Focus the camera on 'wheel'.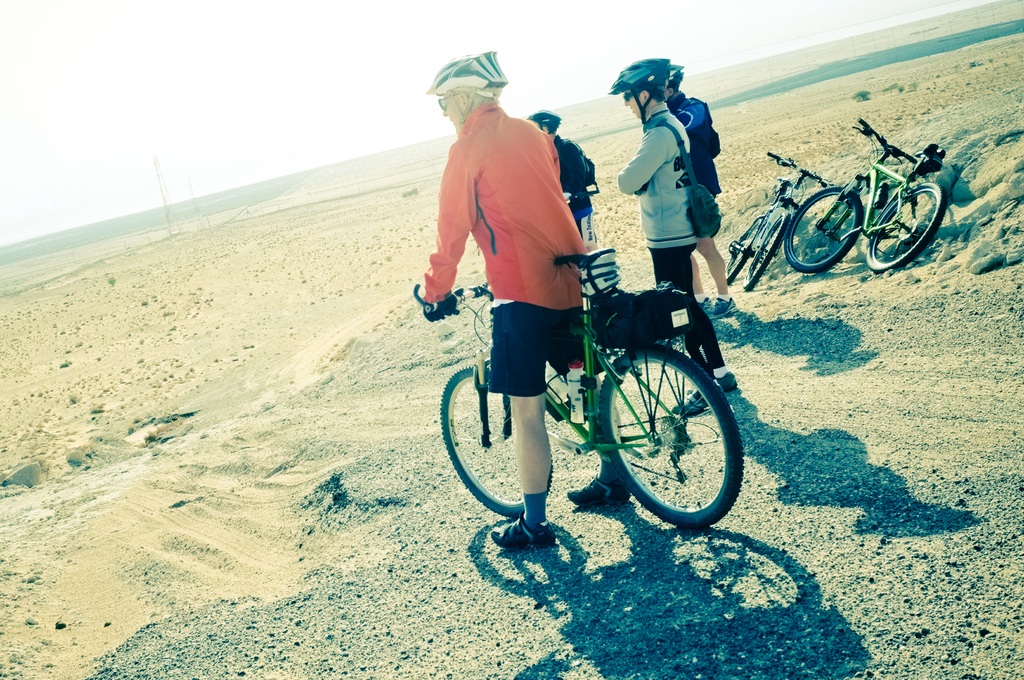
Focus region: 600/328/742/530.
